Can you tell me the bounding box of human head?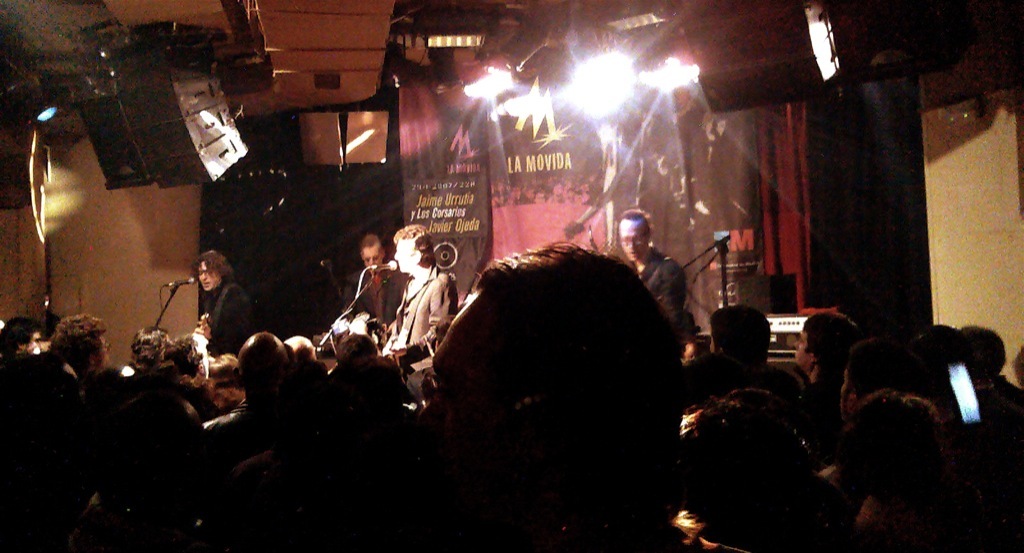
618, 208, 654, 261.
